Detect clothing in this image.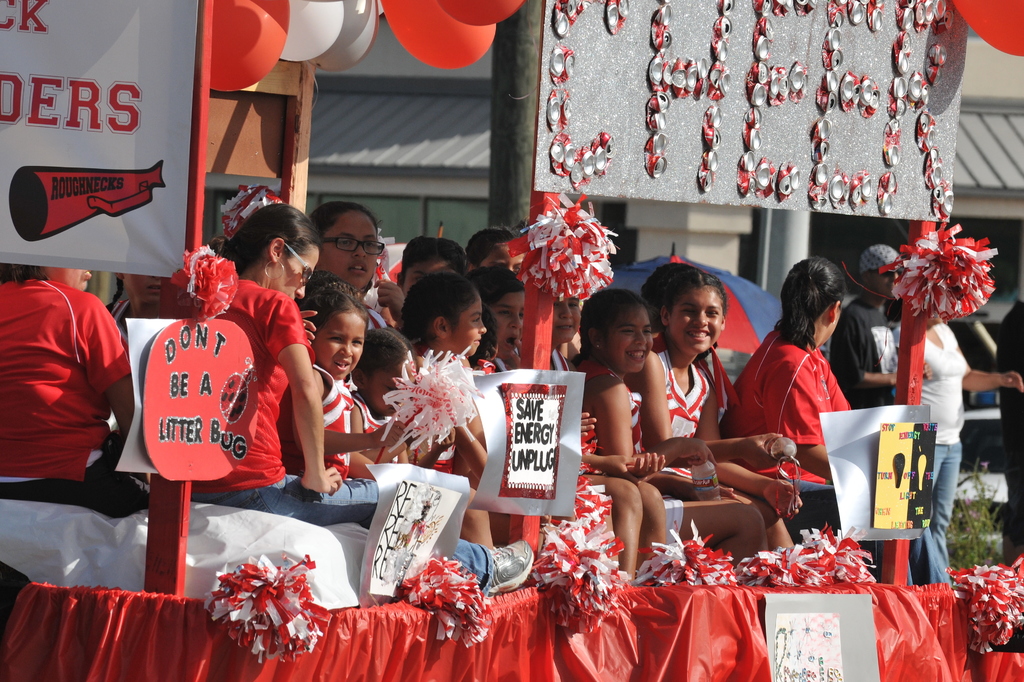
Detection: (886,319,964,589).
